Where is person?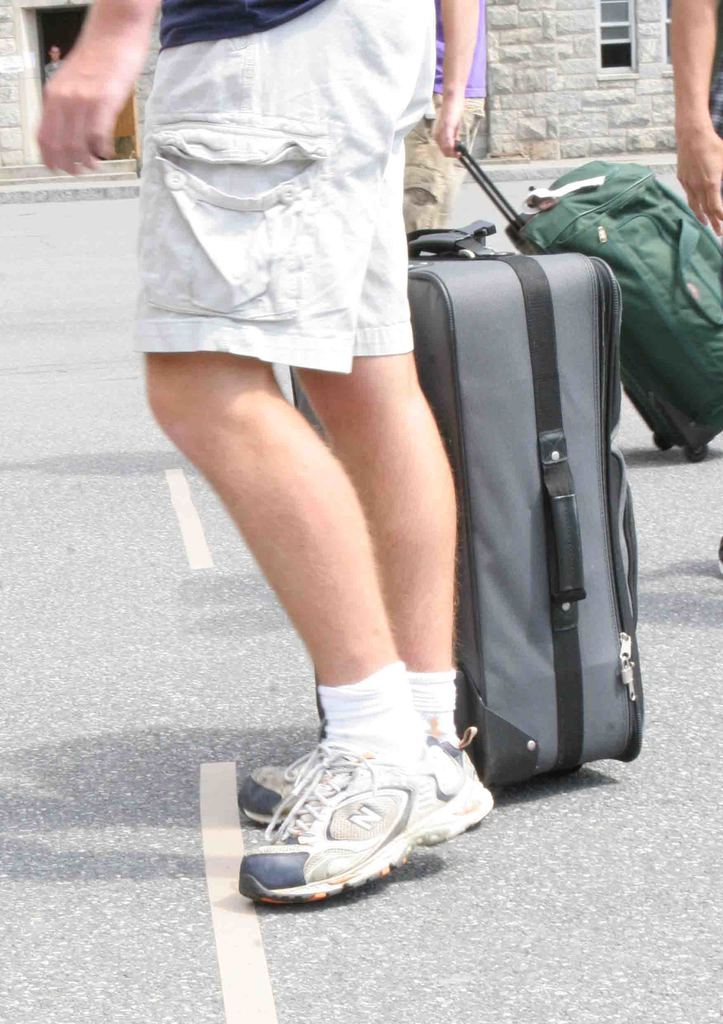
12:0:461:937.
